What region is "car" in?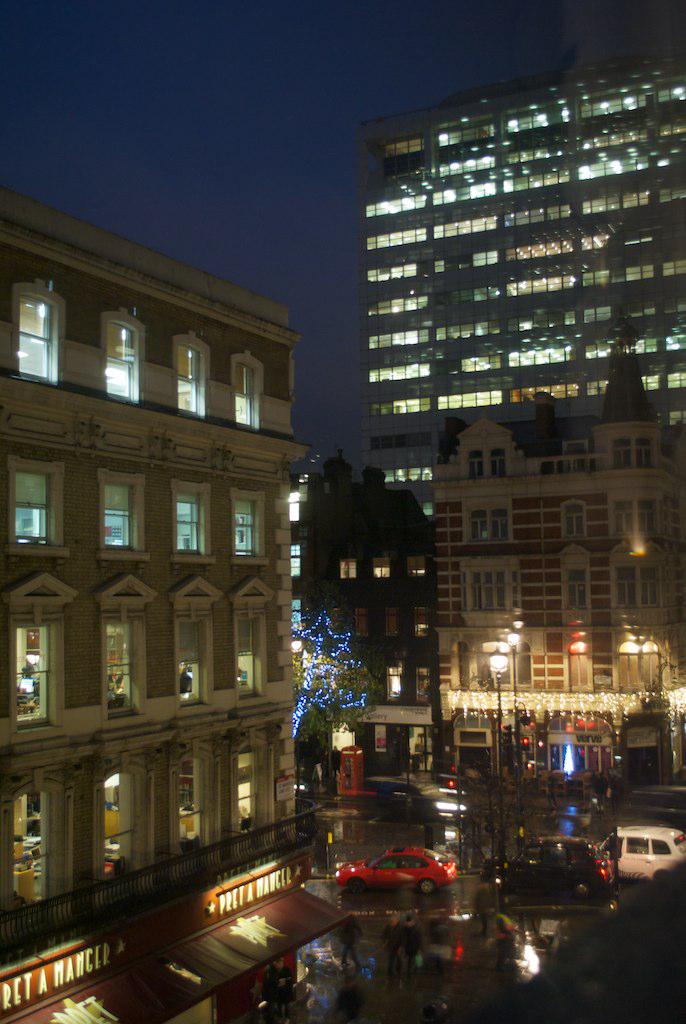
480/829/615/890.
